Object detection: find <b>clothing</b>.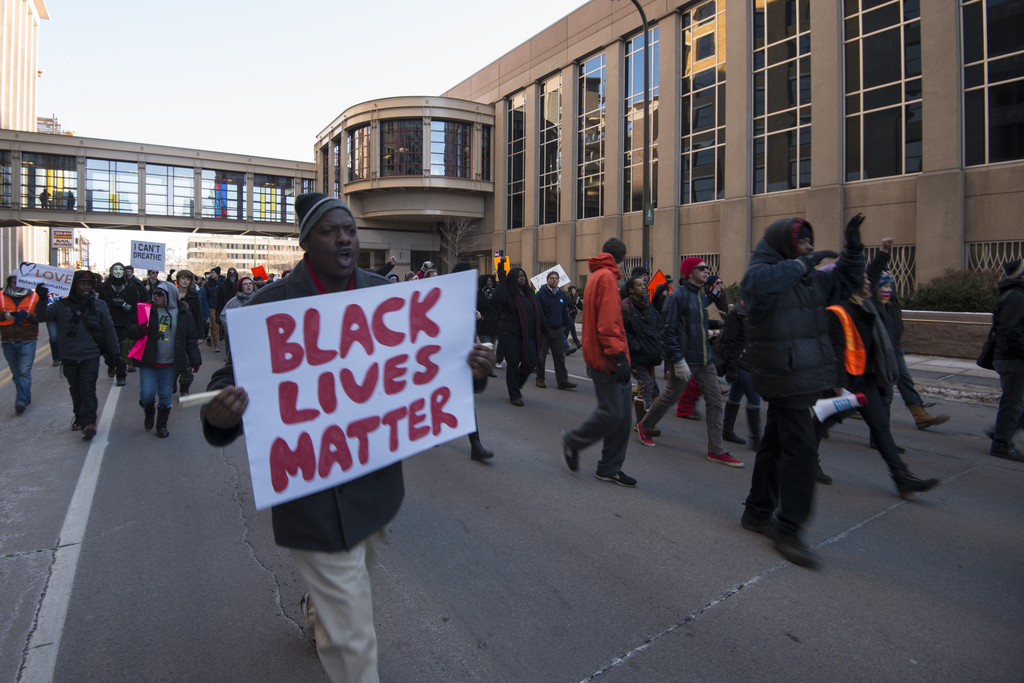
{"left": 639, "top": 277, "right": 722, "bottom": 454}.
